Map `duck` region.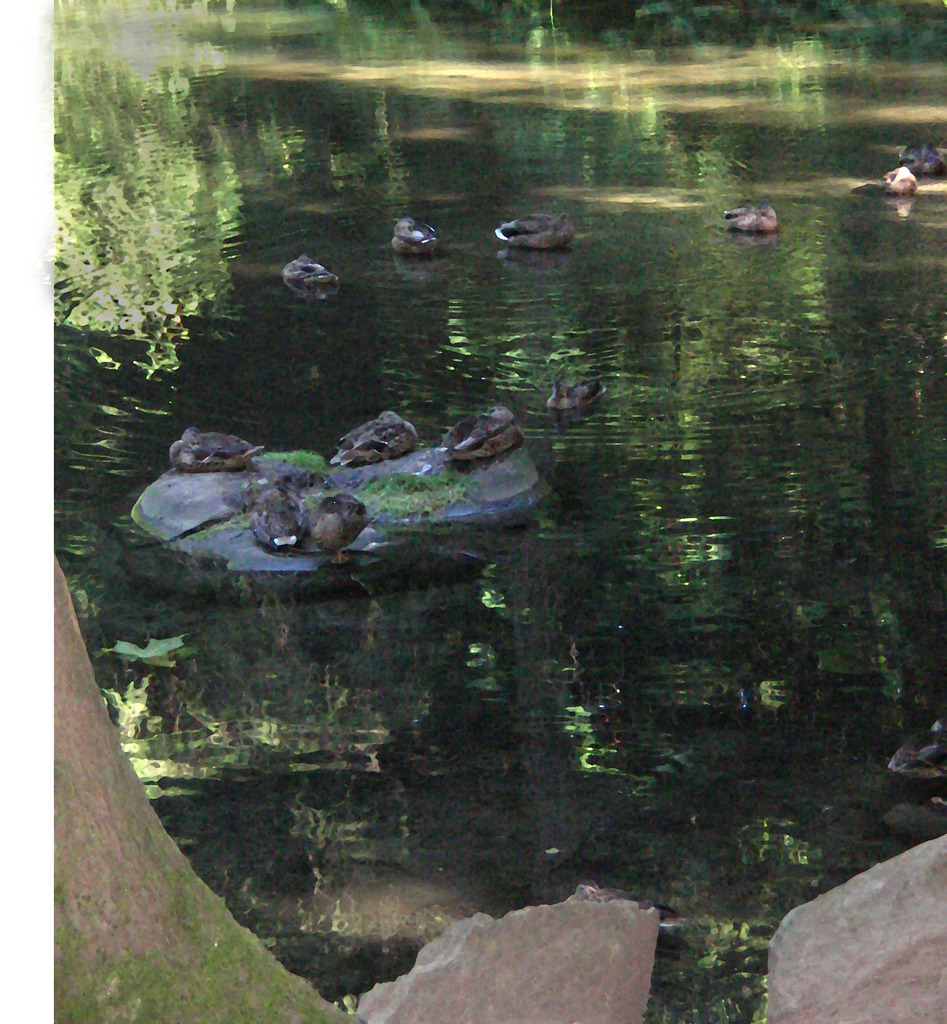
Mapped to (x1=285, y1=260, x2=340, y2=292).
